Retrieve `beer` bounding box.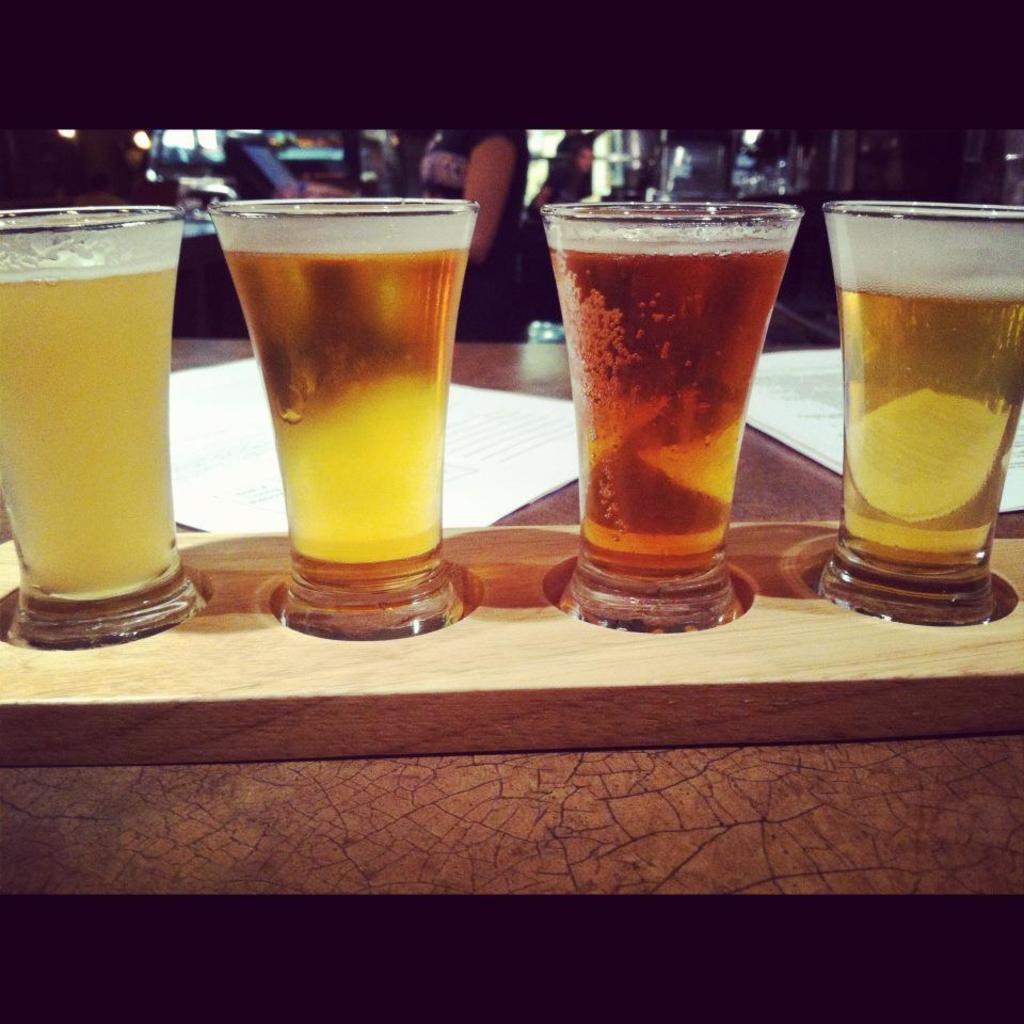
Bounding box: l=815, t=203, r=1023, b=637.
